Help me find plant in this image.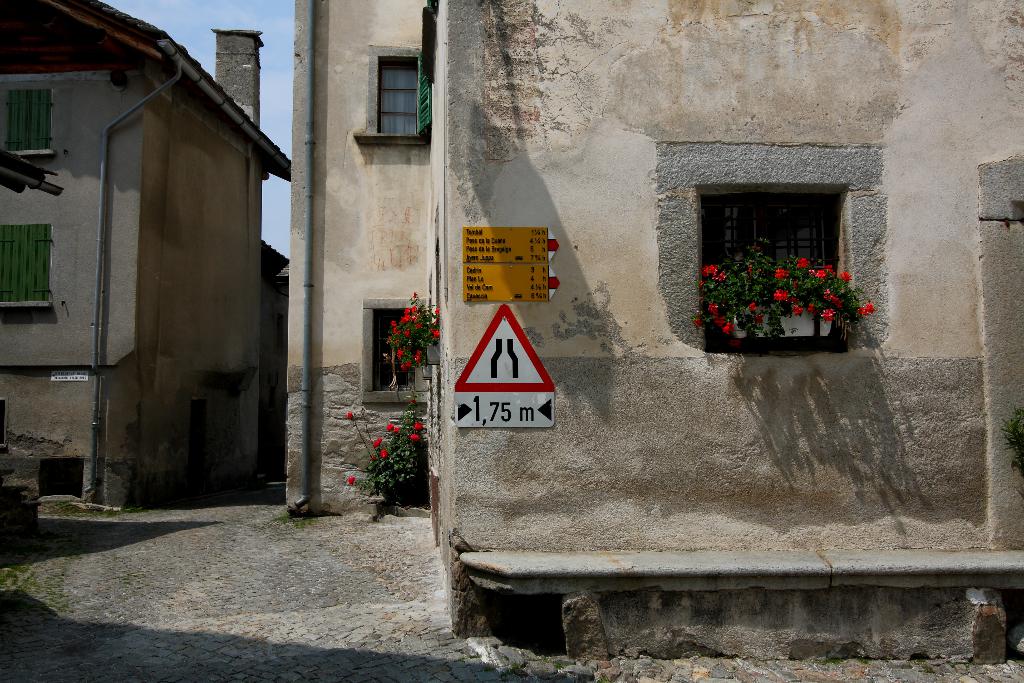
Found it: x1=998 y1=402 x2=1023 y2=494.
